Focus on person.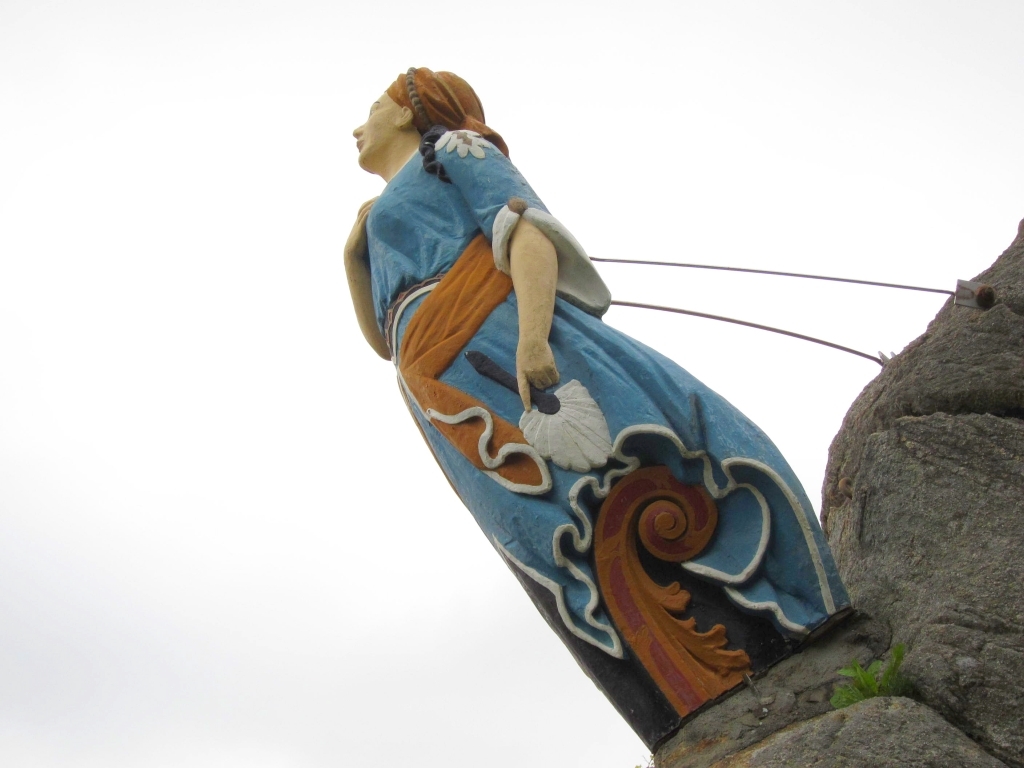
Focused at 369:75:757:688.
